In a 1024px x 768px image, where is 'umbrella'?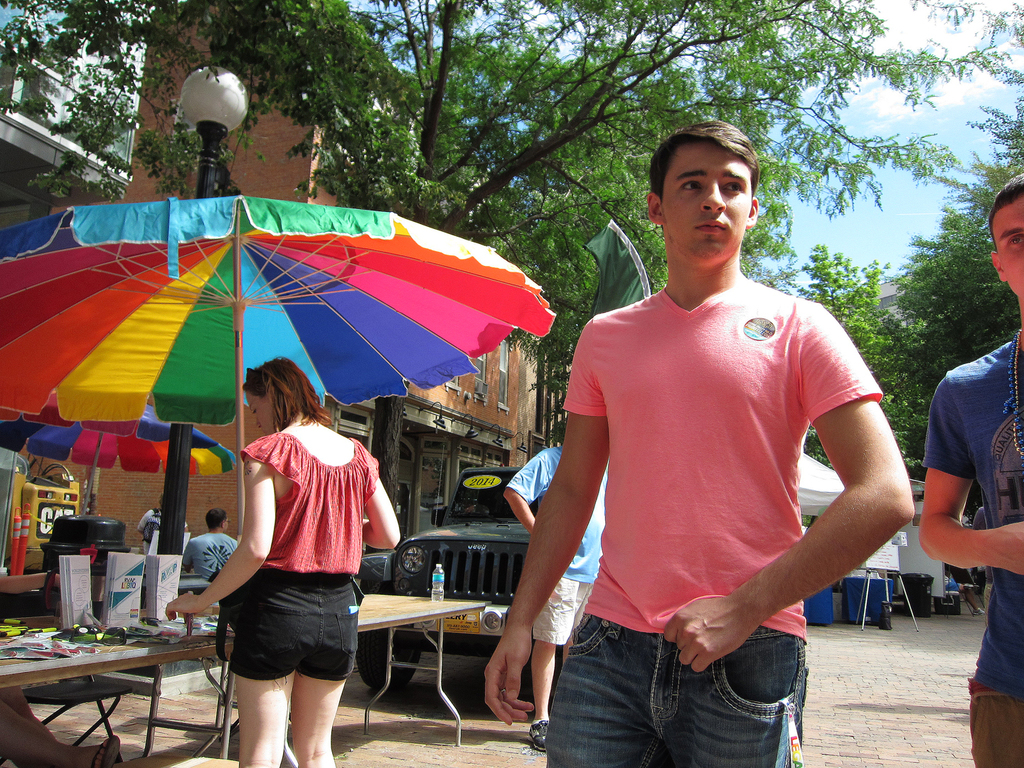
[left=2, top=395, right=235, bottom=514].
